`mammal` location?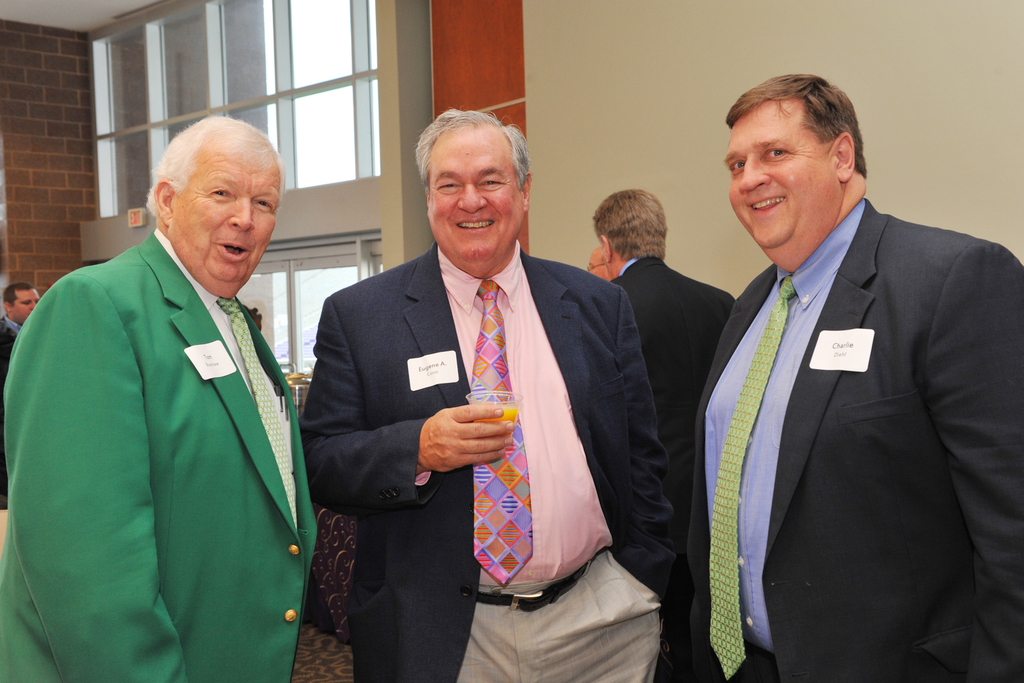
586/190/735/538
